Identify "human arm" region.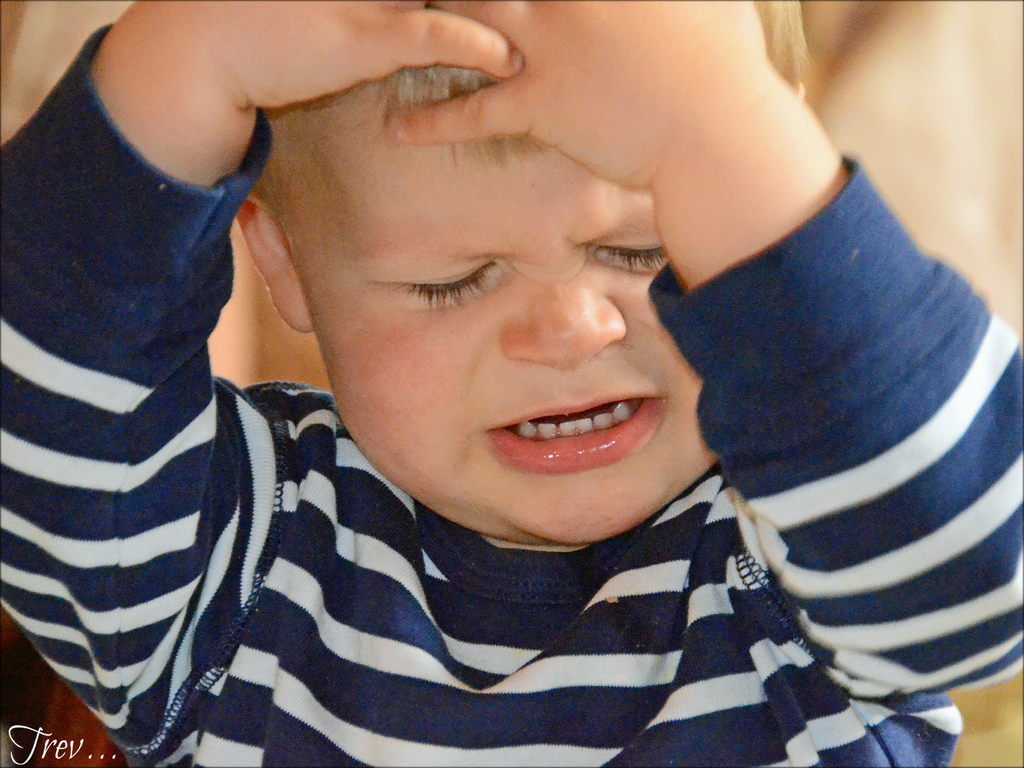
Region: [left=27, top=79, right=301, bottom=662].
